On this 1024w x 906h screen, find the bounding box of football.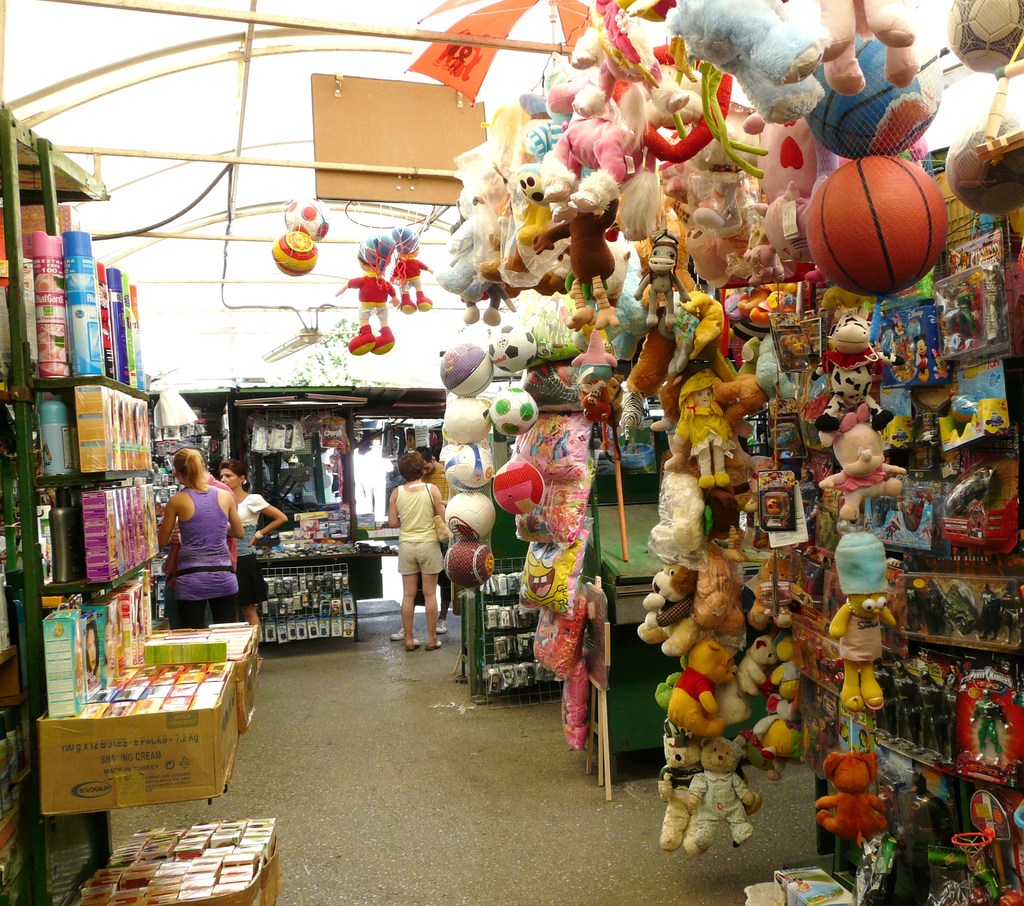
Bounding box: crop(804, 155, 948, 301).
